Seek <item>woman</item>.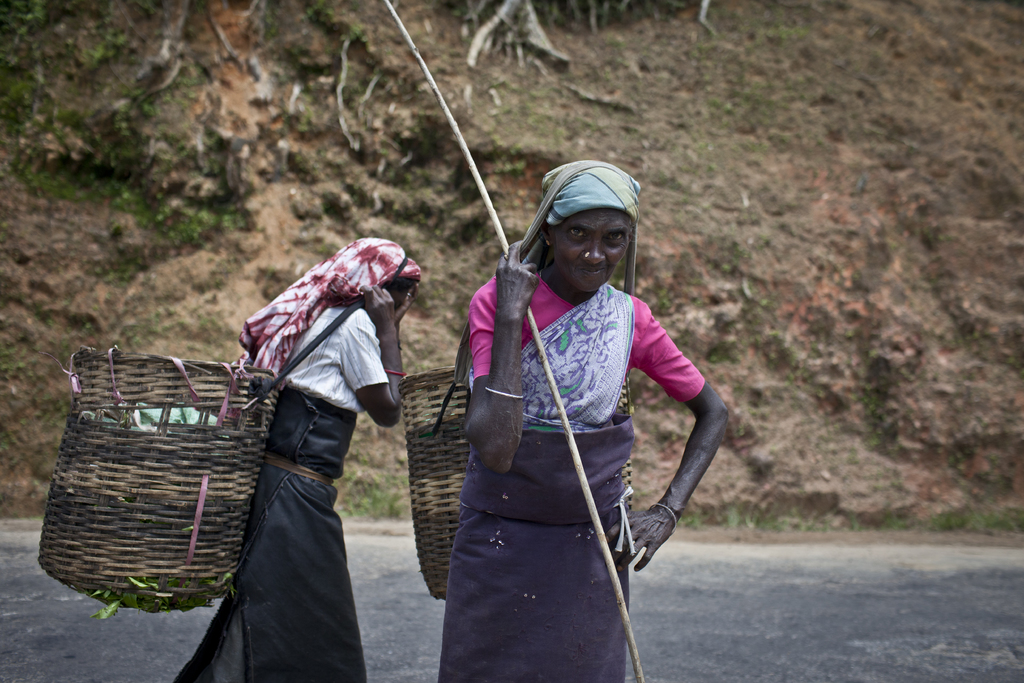
bbox=[421, 145, 713, 675].
